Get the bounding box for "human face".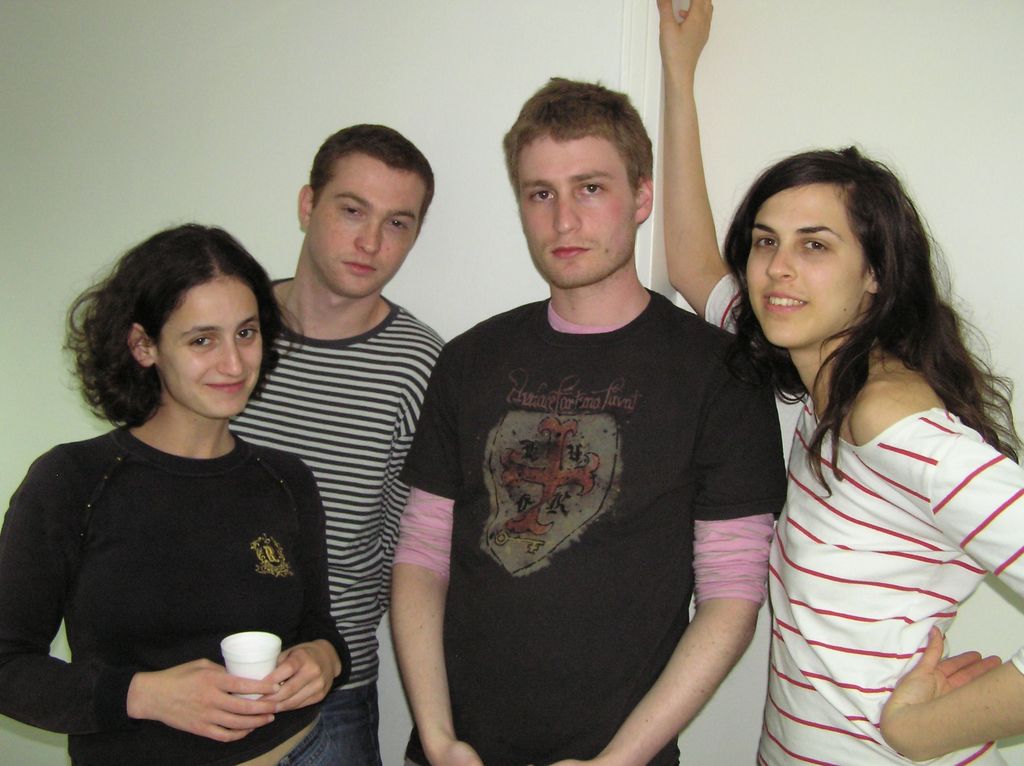
{"x1": 746, "y1": 182, "x2": 867, "y2": 344}.
